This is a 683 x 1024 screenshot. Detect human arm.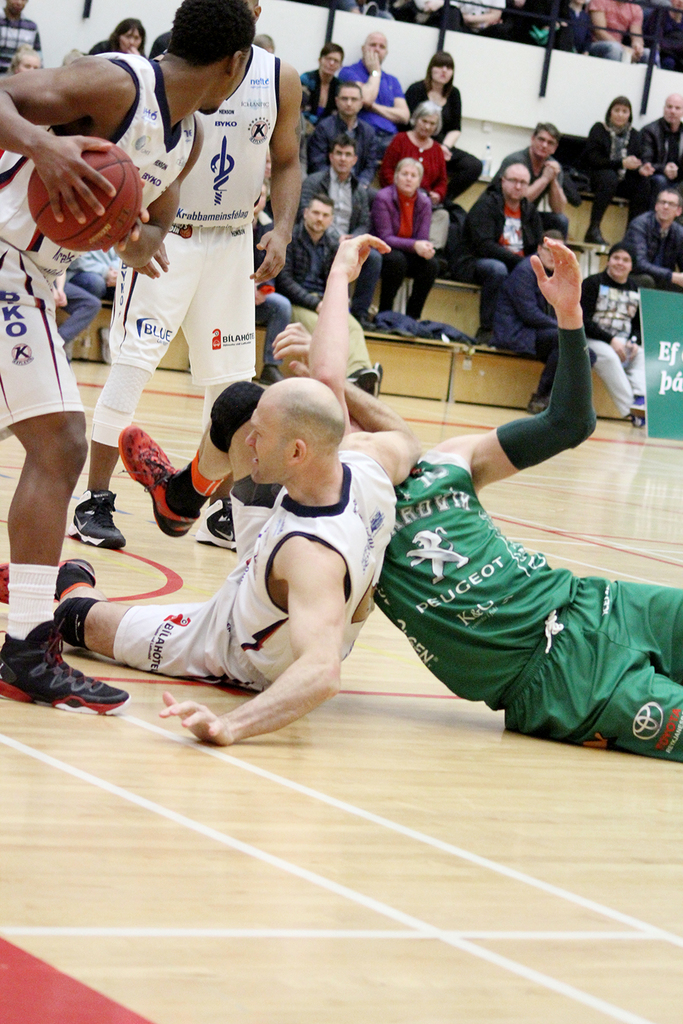
{"x1": 635, "y1": 121, "x2": 682, "y2": 186}.
